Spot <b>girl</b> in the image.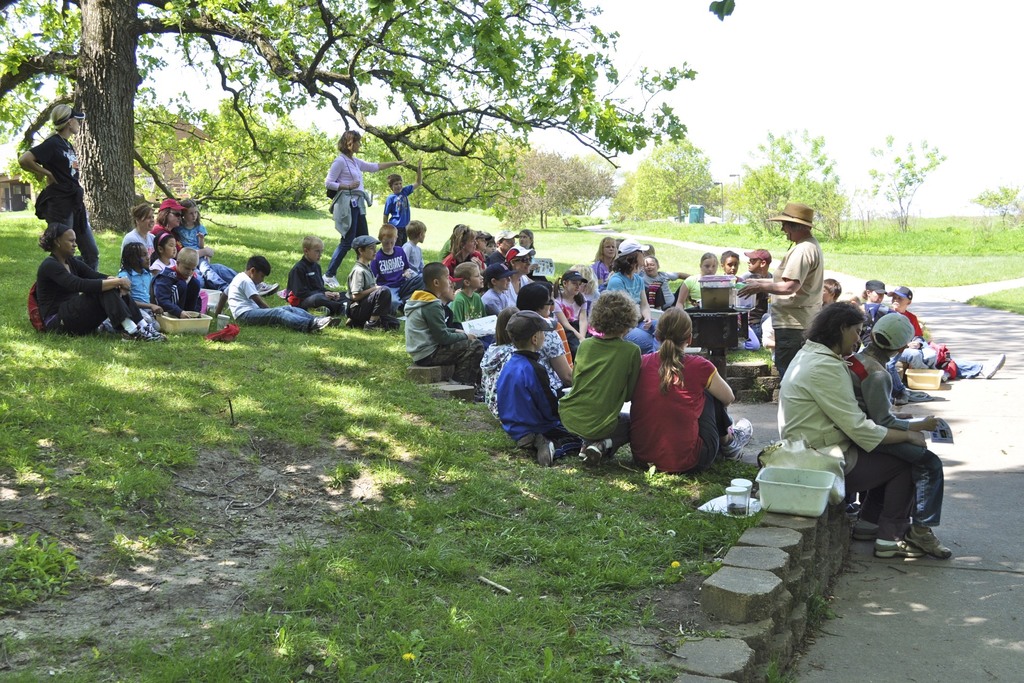
<b>girl</b> found at [605, 238, 656, 357].
